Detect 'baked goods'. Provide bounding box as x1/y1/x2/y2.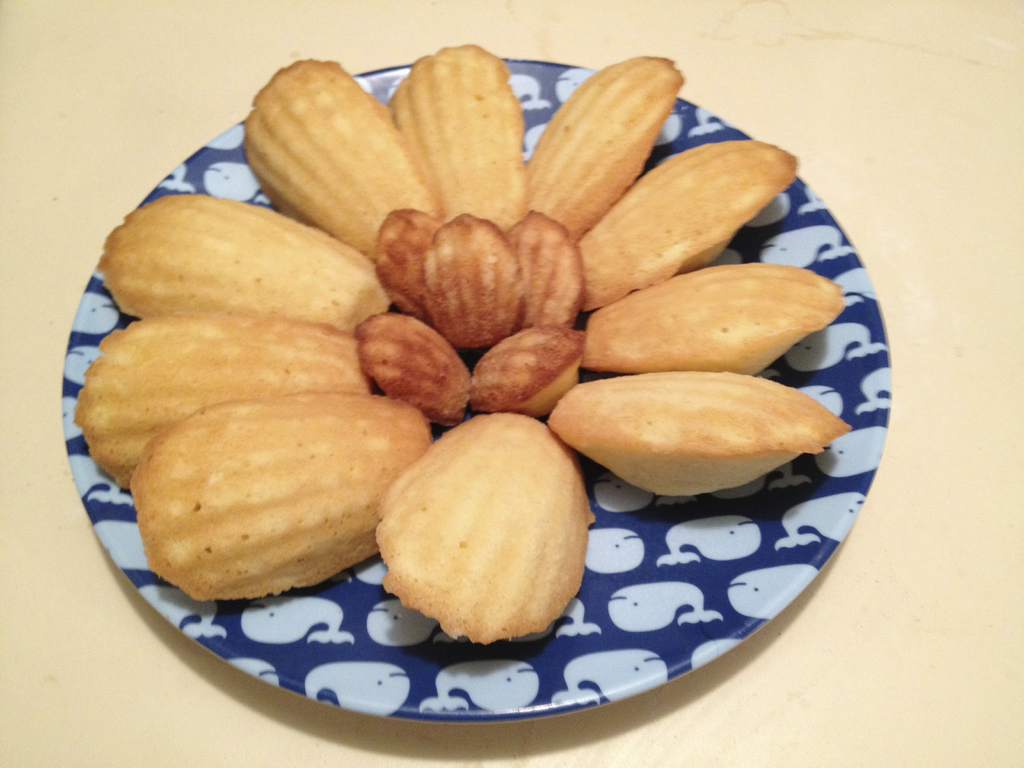
424/213/525/345.
